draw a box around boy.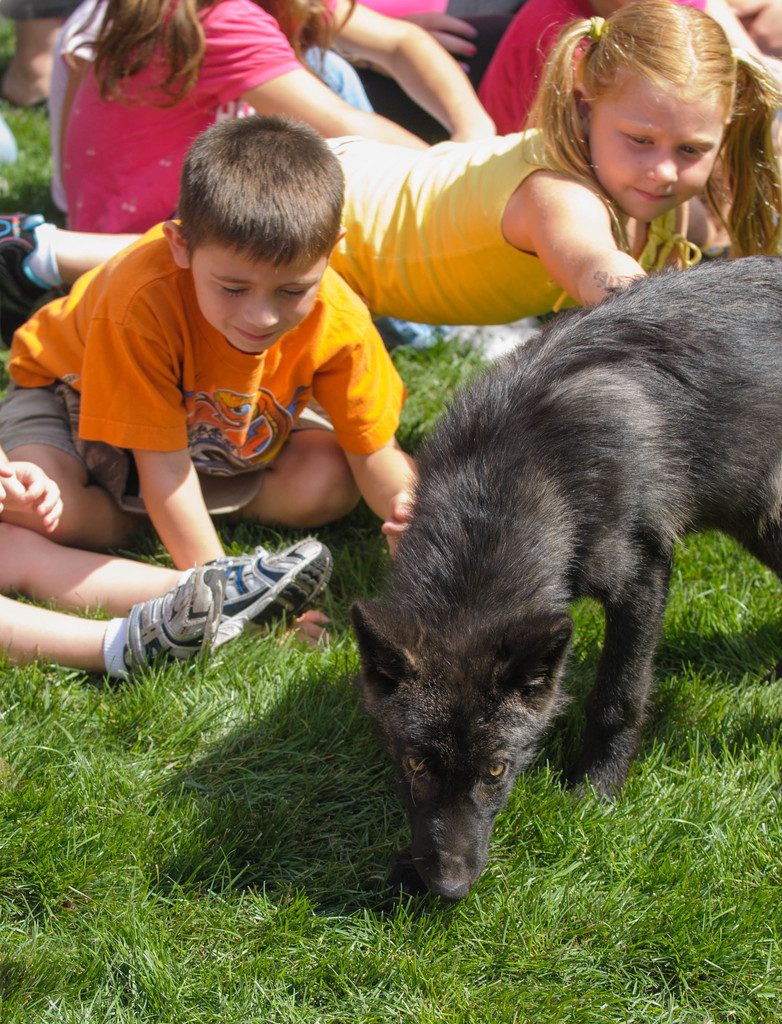
(x1=4, y1=104, x2=434, y2=650).
